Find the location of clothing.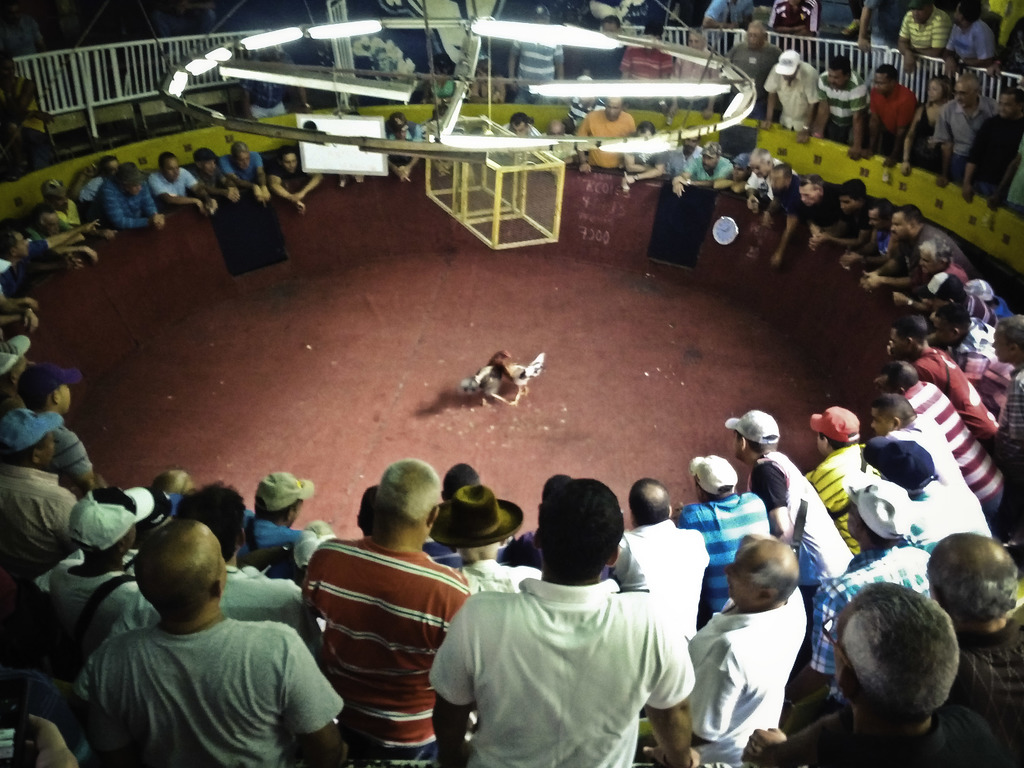
Location: box(726, 38, 792, 97).
